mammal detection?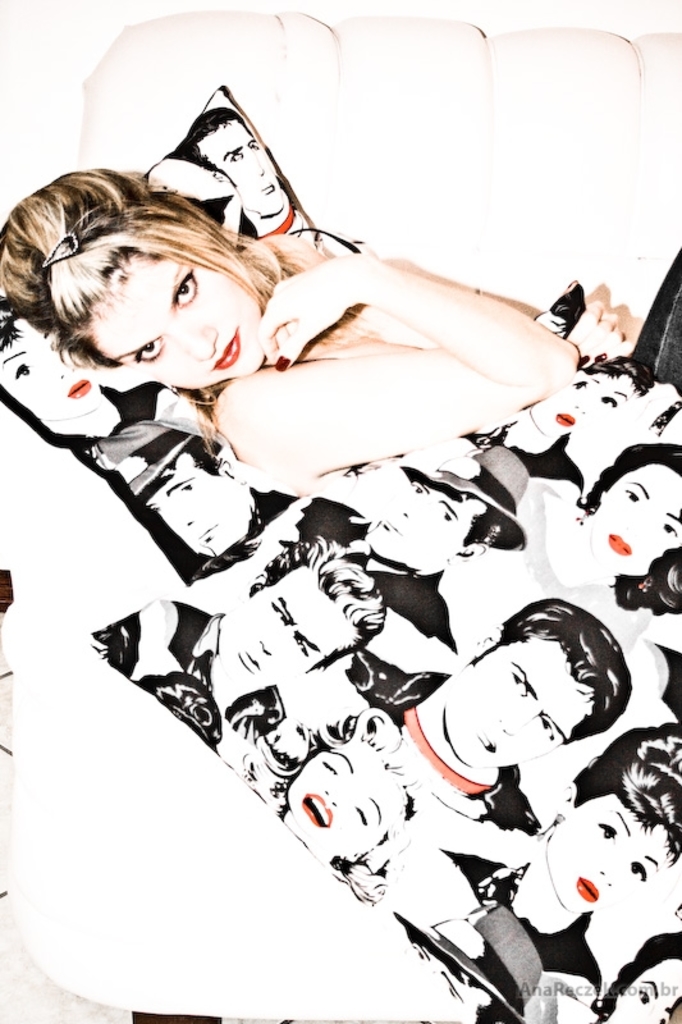
<bbox>540, 444, 681, 620</bbox>
